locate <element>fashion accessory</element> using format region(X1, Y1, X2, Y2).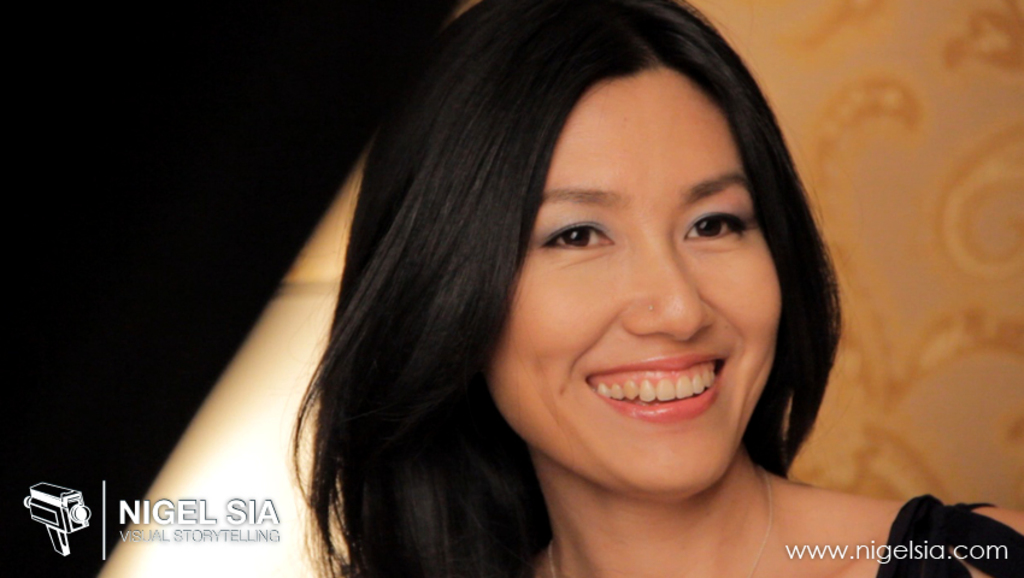
region(649, 302, 657, 309).
